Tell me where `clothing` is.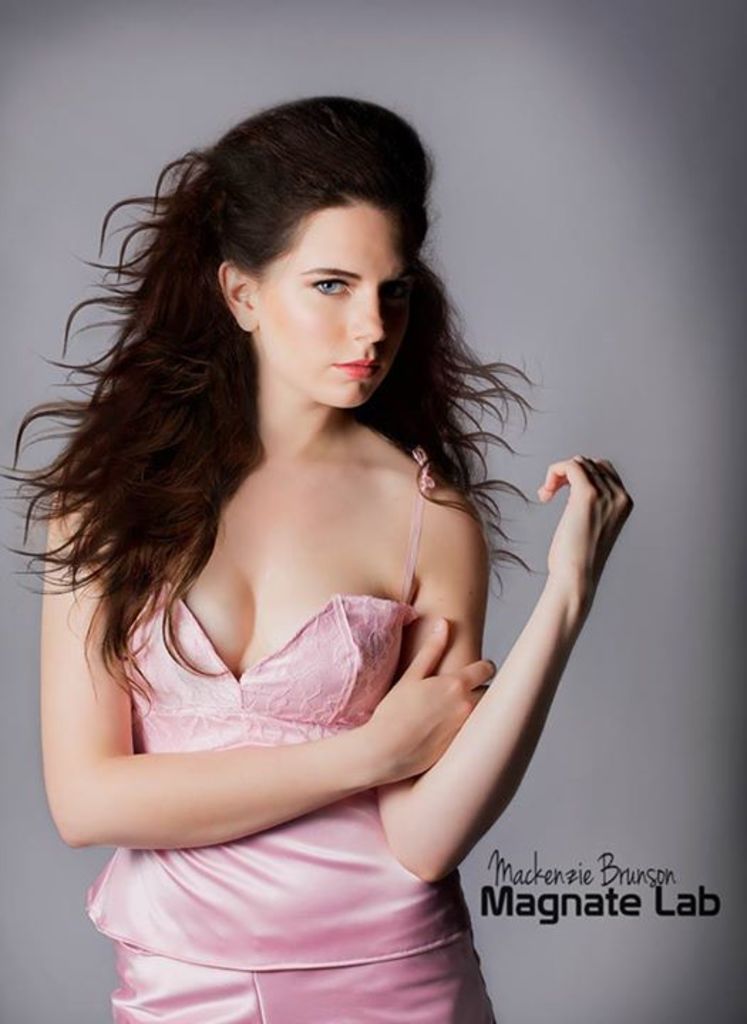
`clothing` is at [left=85, top=454, right=497, bottom=1023].
